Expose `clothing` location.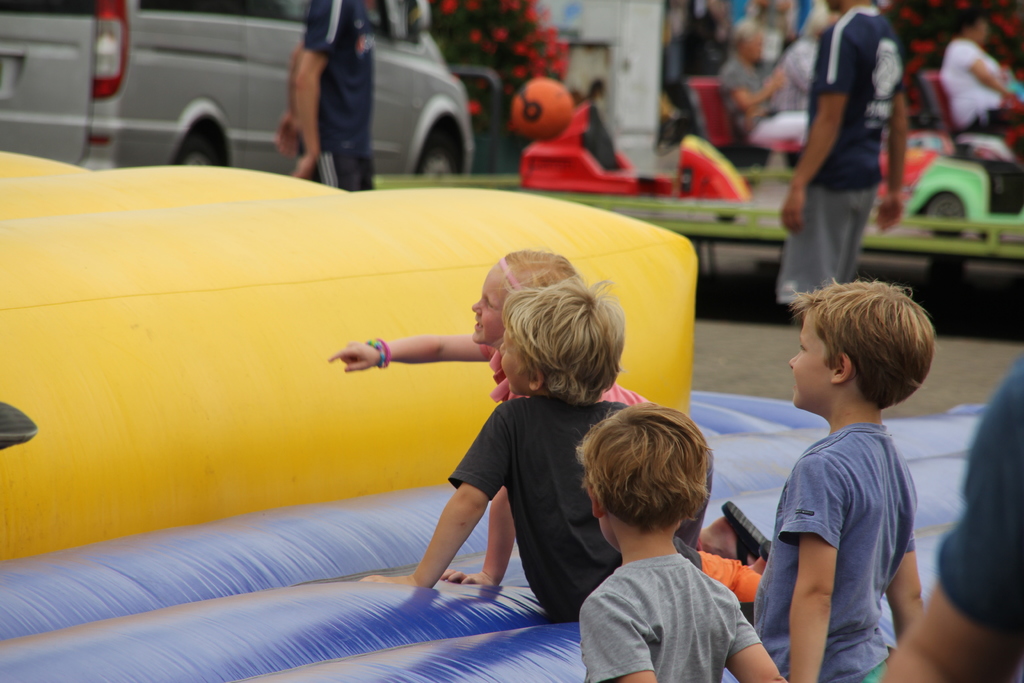
Exposed at box(474, 340, 646, 411).
